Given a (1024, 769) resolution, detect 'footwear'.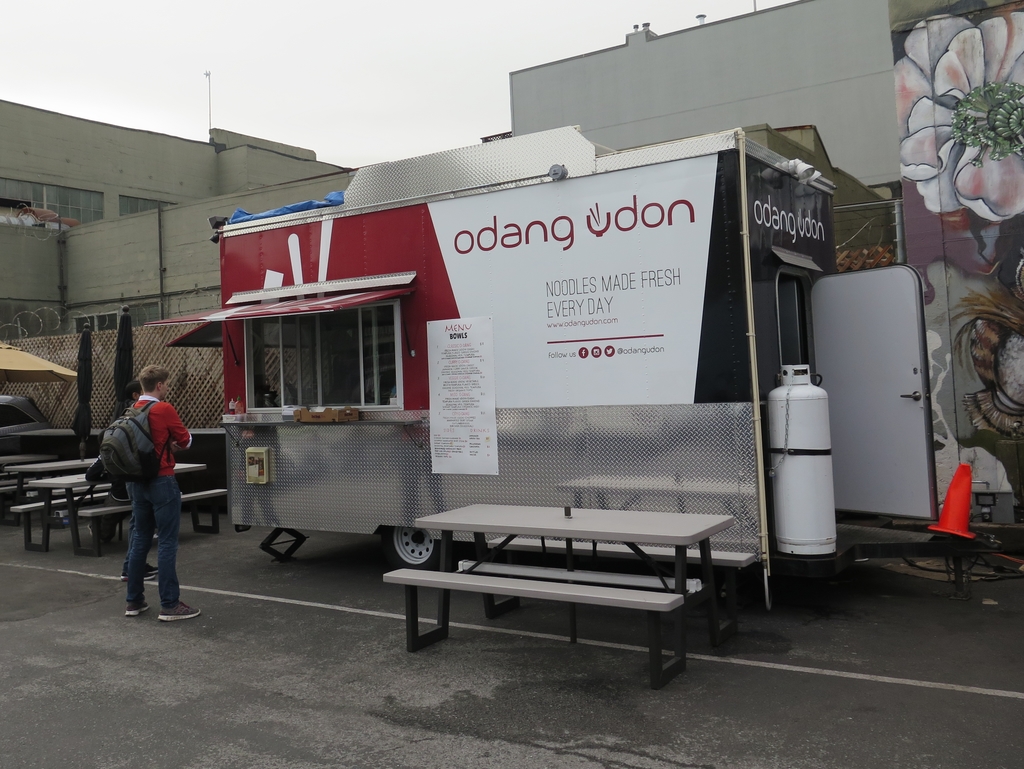
119/572/153/581.
